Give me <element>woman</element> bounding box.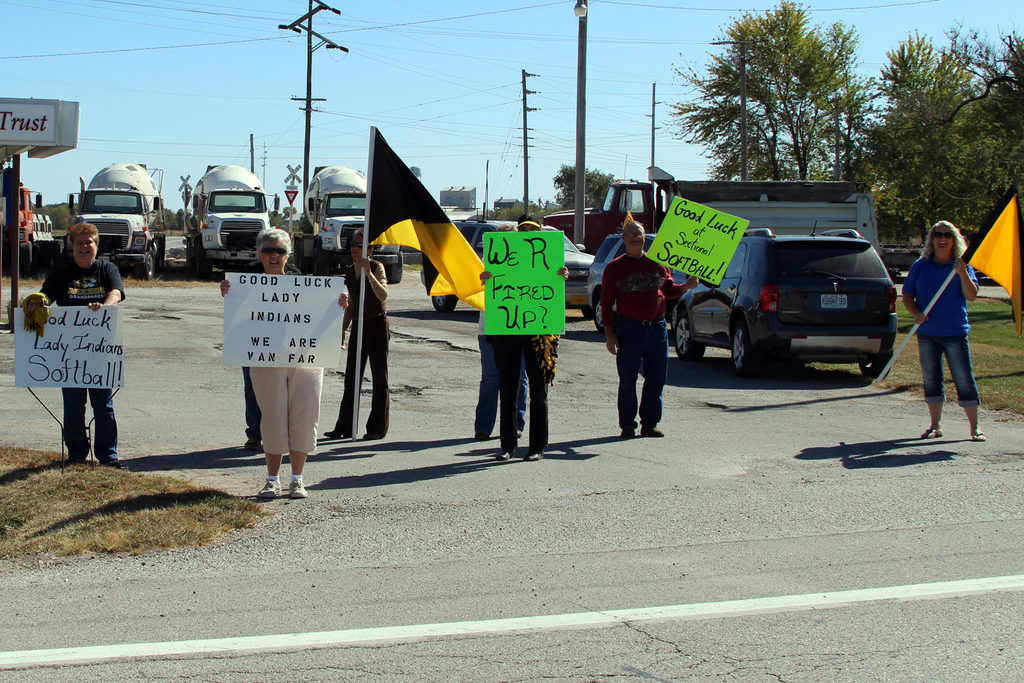
[x1=319, y1=226, x2=388, y2=441].
